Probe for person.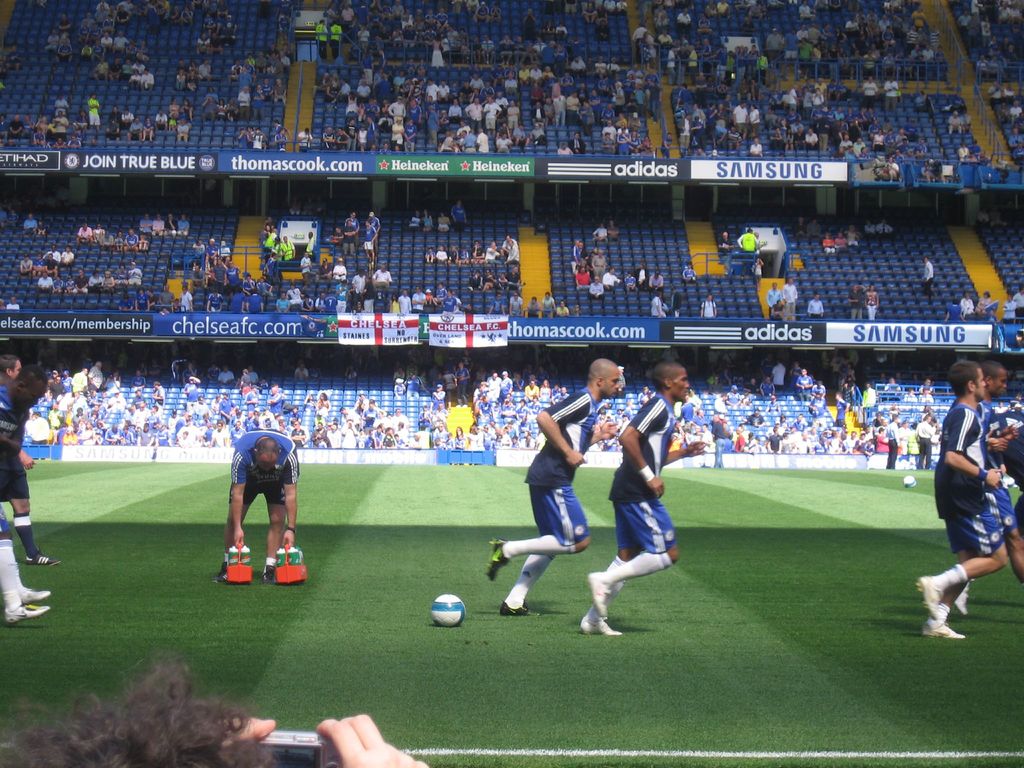
Probe result: 570,240,665,297.
